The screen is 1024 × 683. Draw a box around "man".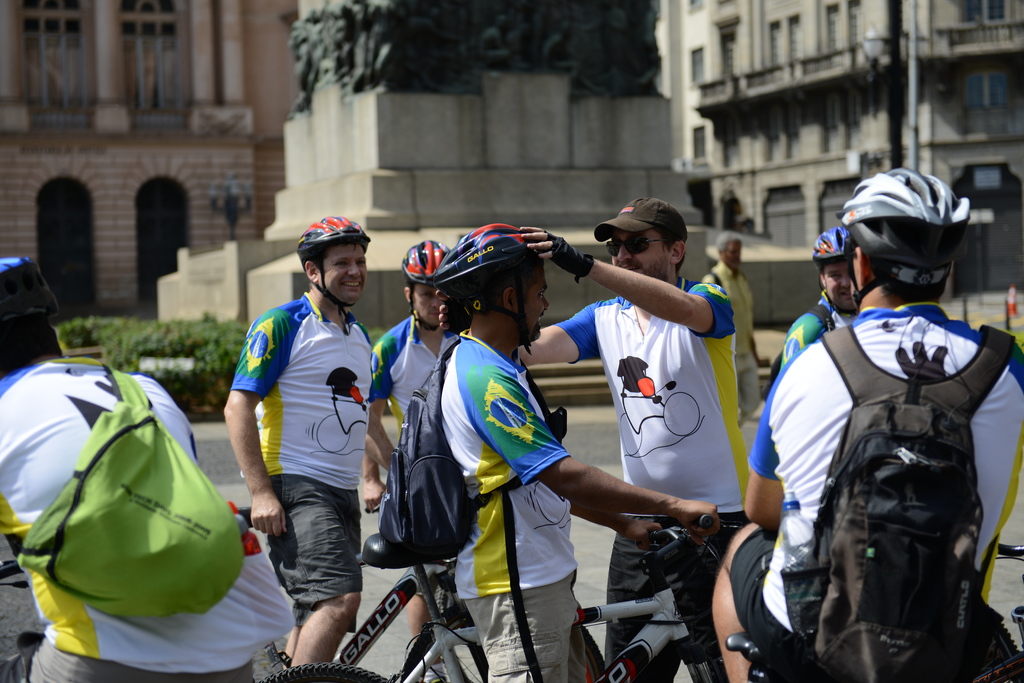
box(361, 238, 462, 682).
